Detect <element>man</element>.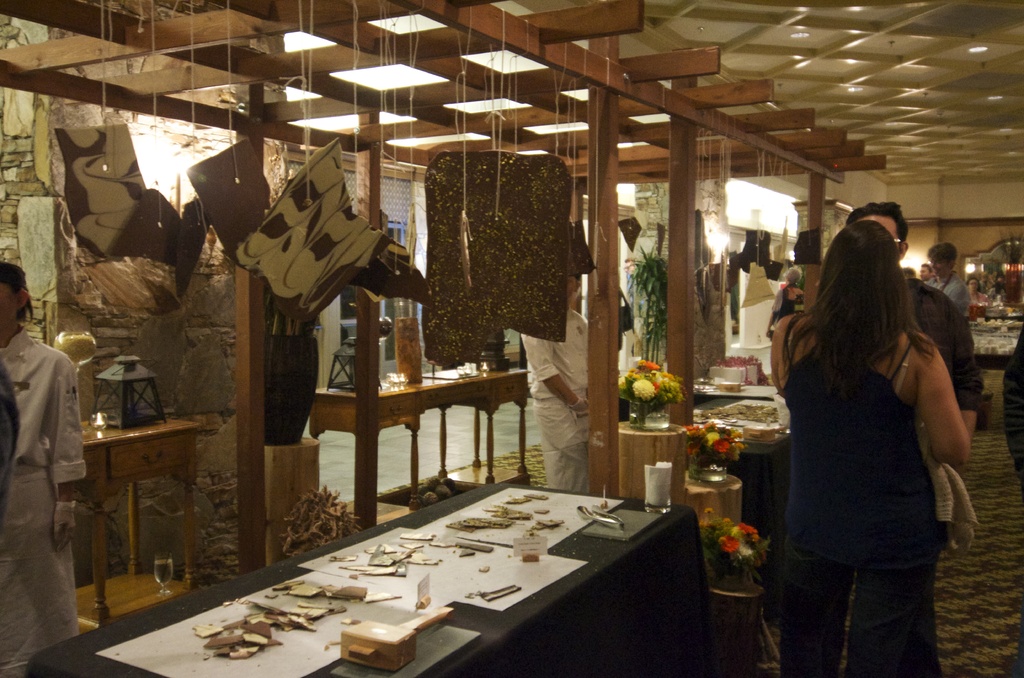
Detected at 842 198 982 451.
